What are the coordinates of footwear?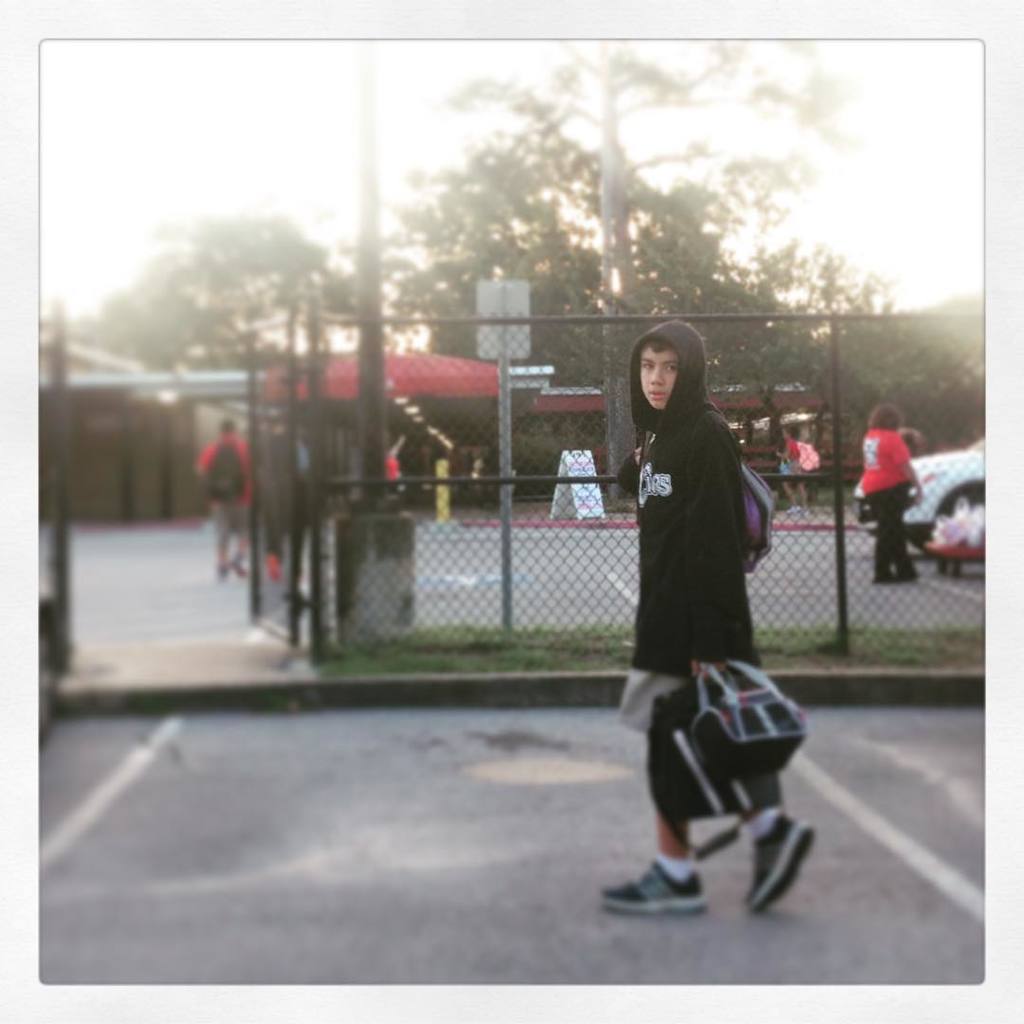
rect(587, 853, 715, 915).
